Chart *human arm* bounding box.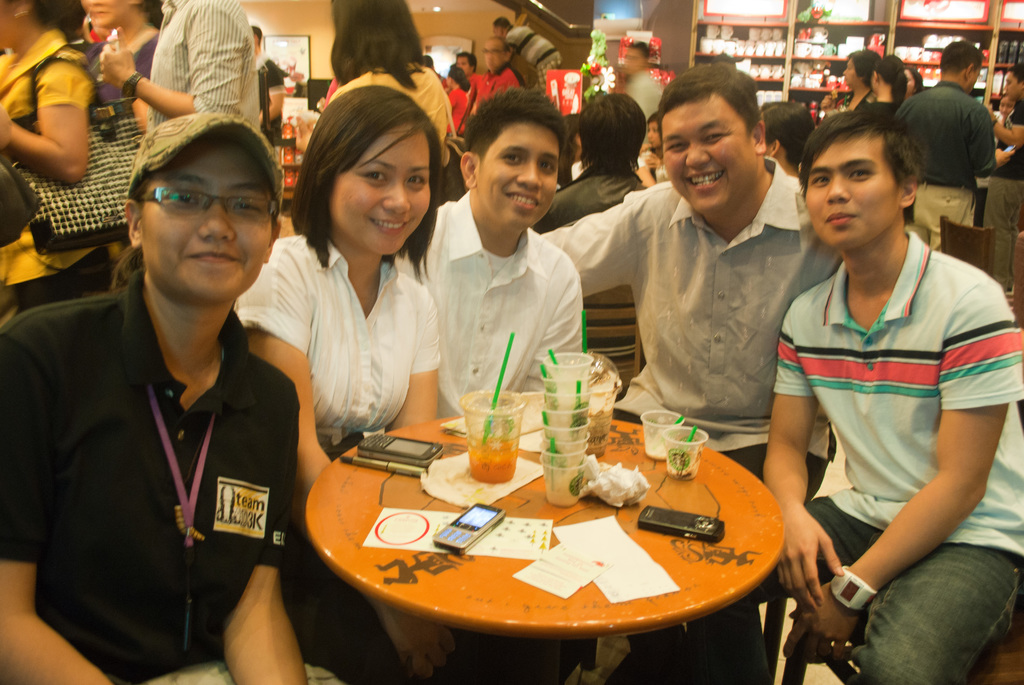
Charted: region(381, 282, 449, 439).
